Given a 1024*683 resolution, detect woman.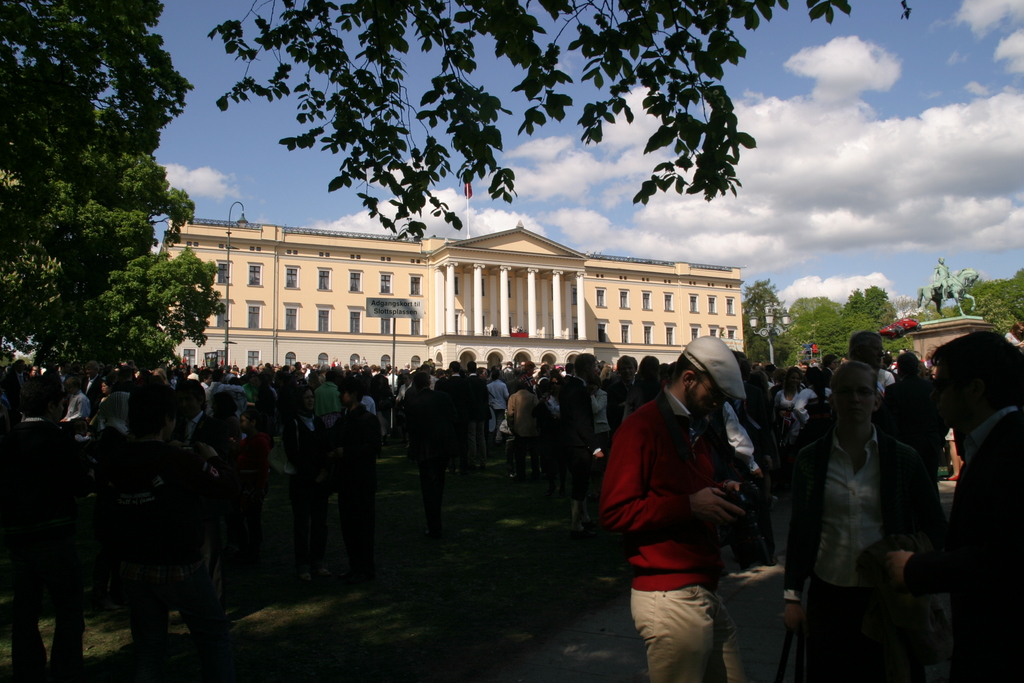
bbox=(776, 363, 797, 493).
